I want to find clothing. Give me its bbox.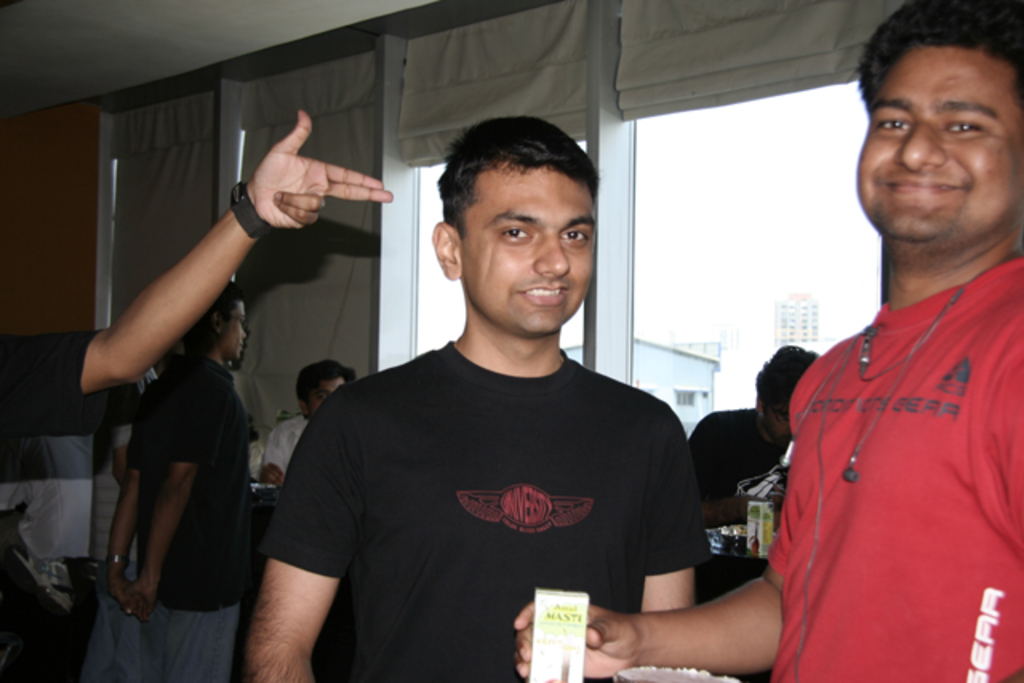
box=[264, 422, 306, 483].
